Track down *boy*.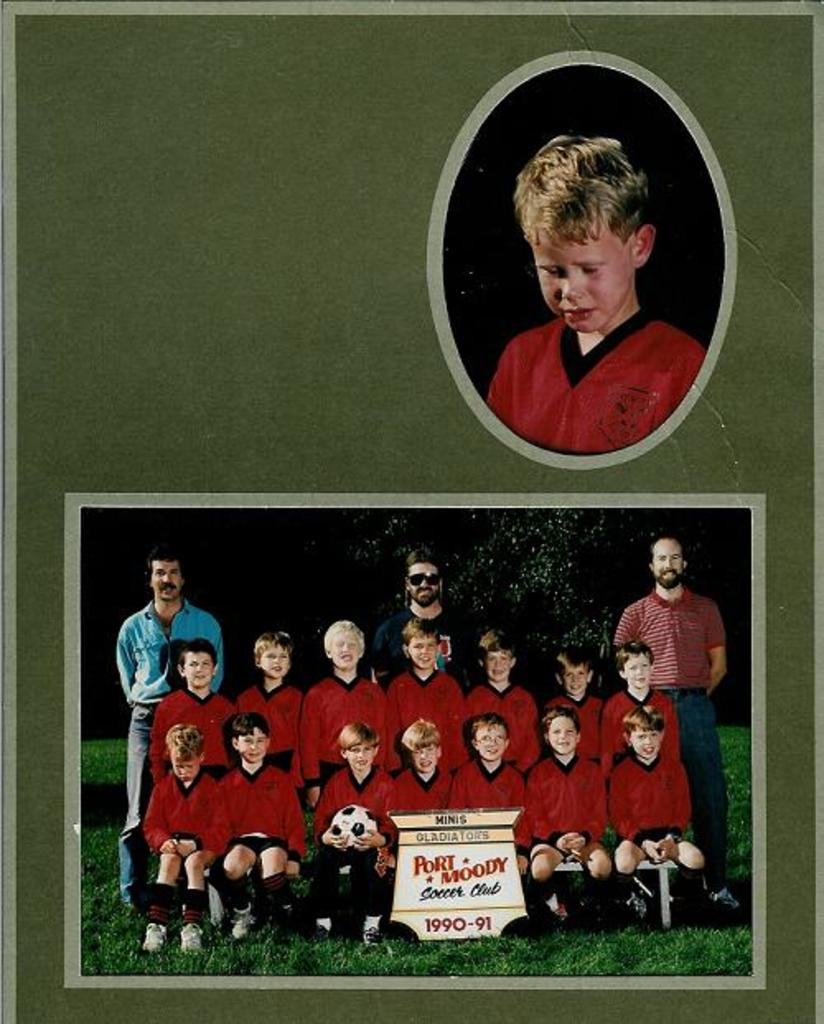
Tracked to <bbox>450, 707, 527, 867</bbox>.
